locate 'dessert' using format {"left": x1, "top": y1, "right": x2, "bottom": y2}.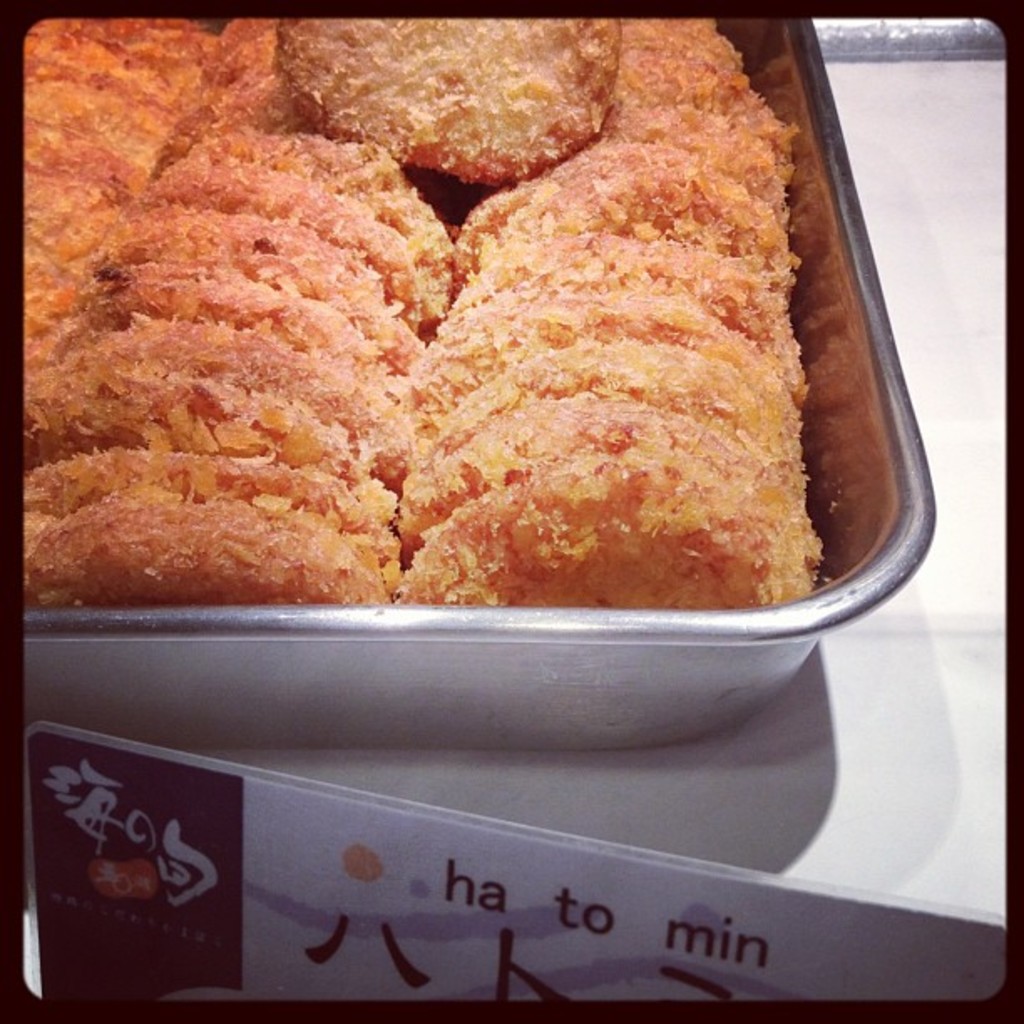
{"left": 139, "top": 33, "right": 827, "bottom": 671}.
